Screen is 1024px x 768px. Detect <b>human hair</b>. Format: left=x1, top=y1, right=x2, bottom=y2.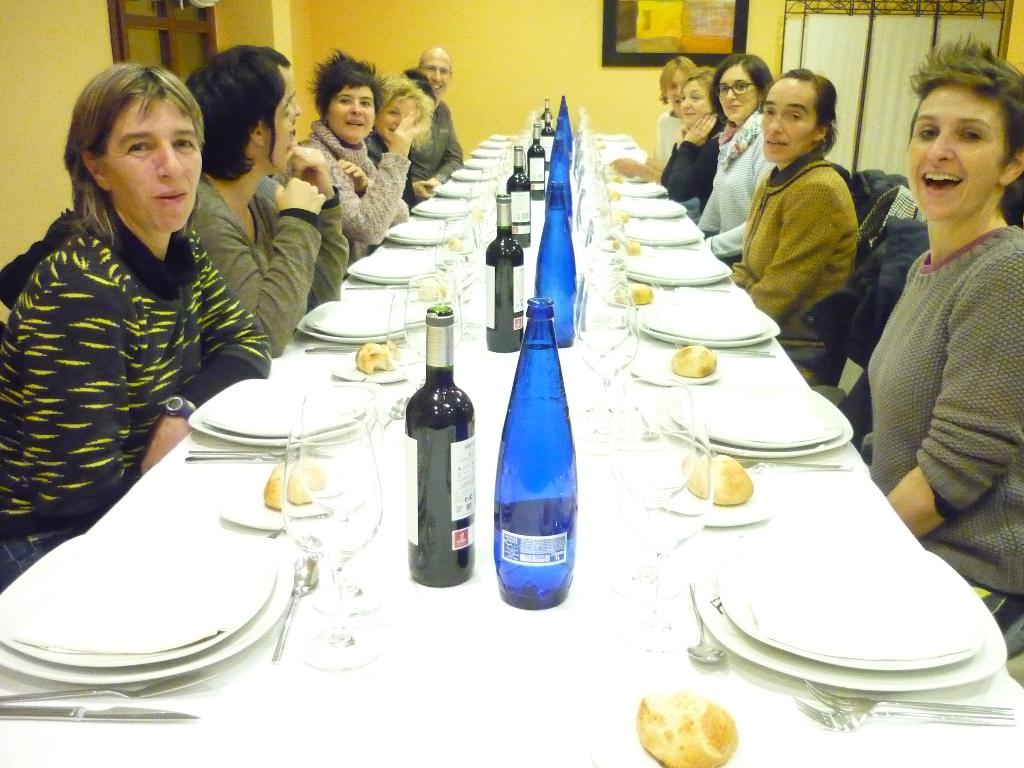
left=662, top=54, right=698, bottom=104.
